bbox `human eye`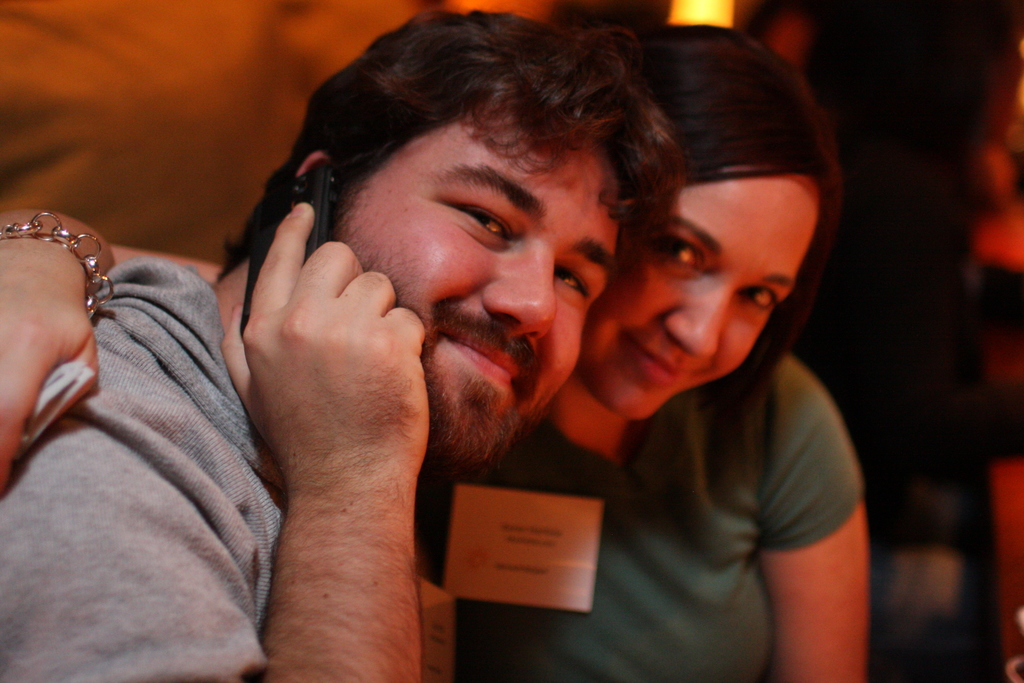
pyautogui.locateOnScreen(740, 281, 780, 320)
